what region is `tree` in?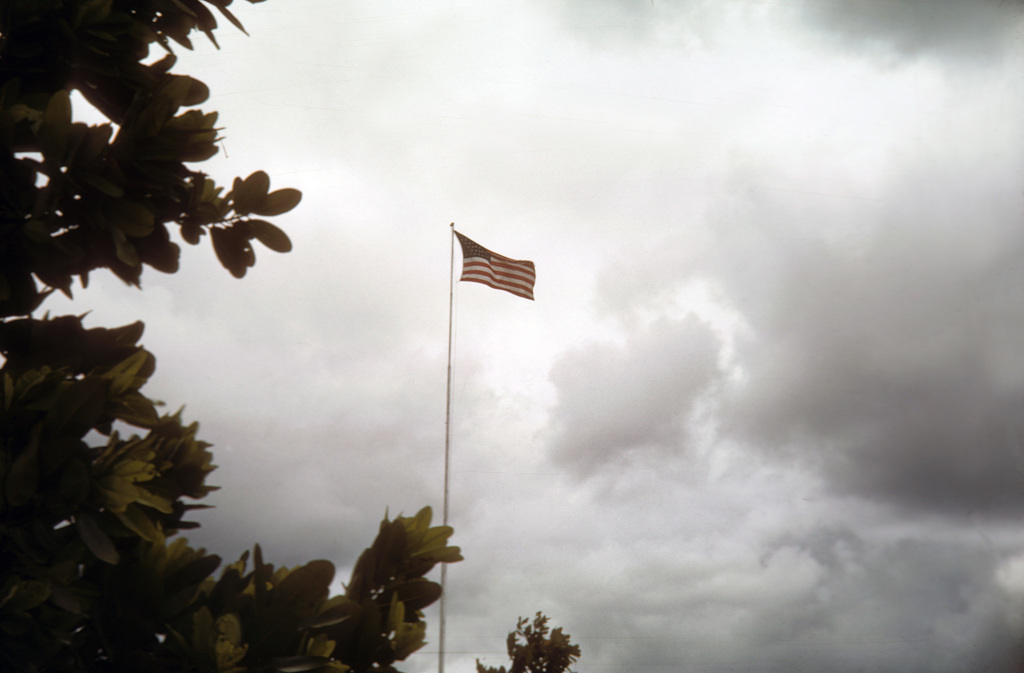
x1=13 y1=20 x2=294 y2=363.
